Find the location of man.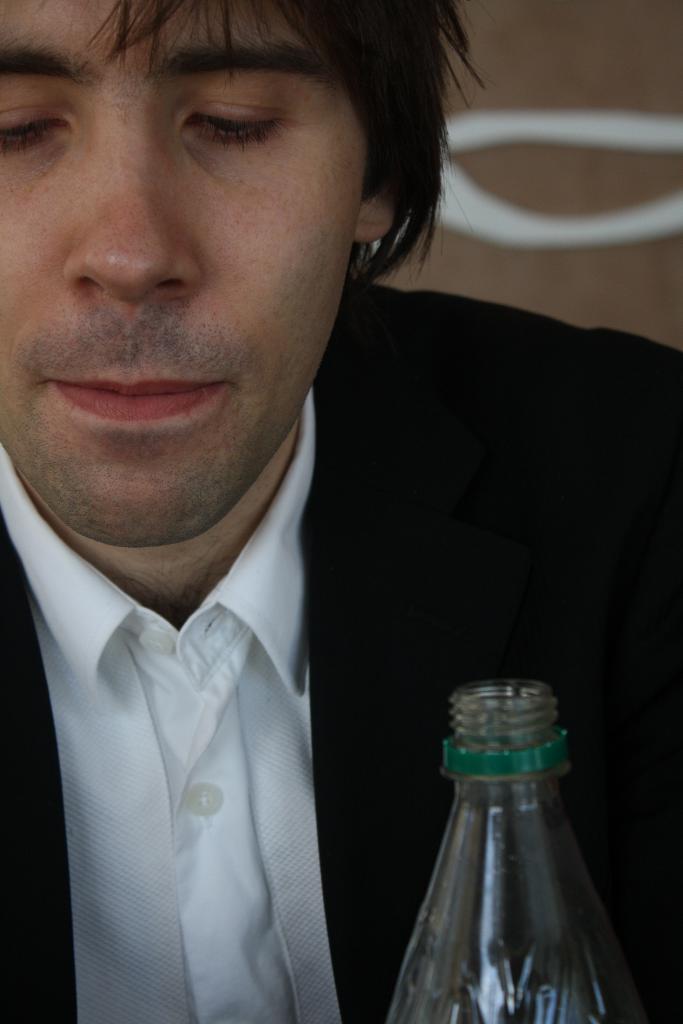
Location: <region>0, 0, 682, 1023</region>.
